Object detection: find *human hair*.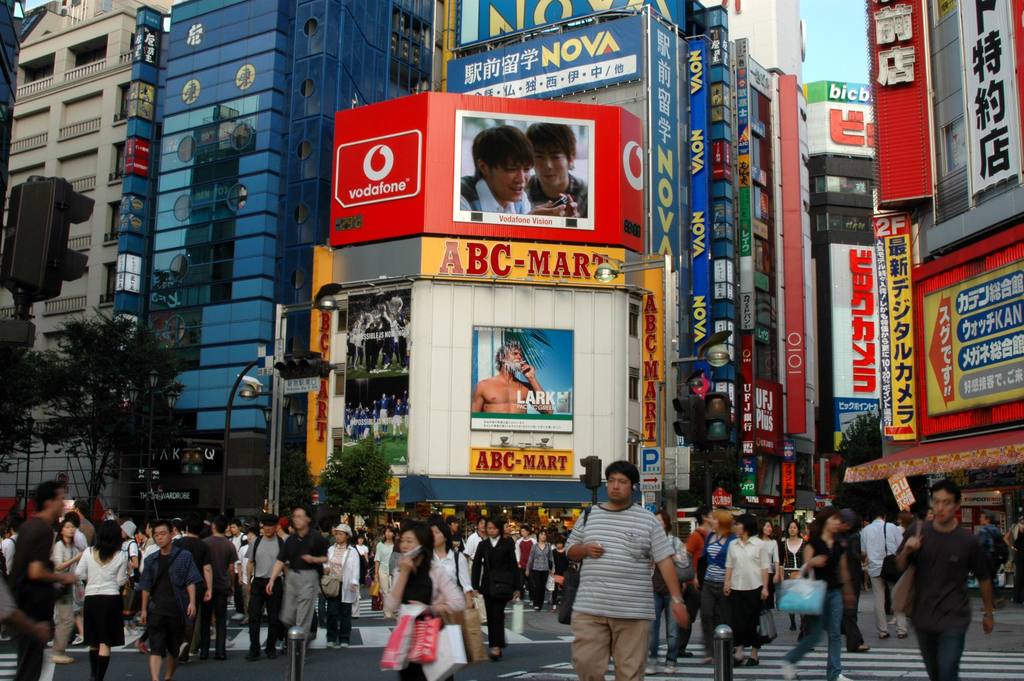
region(732, 511, 758, 538).
